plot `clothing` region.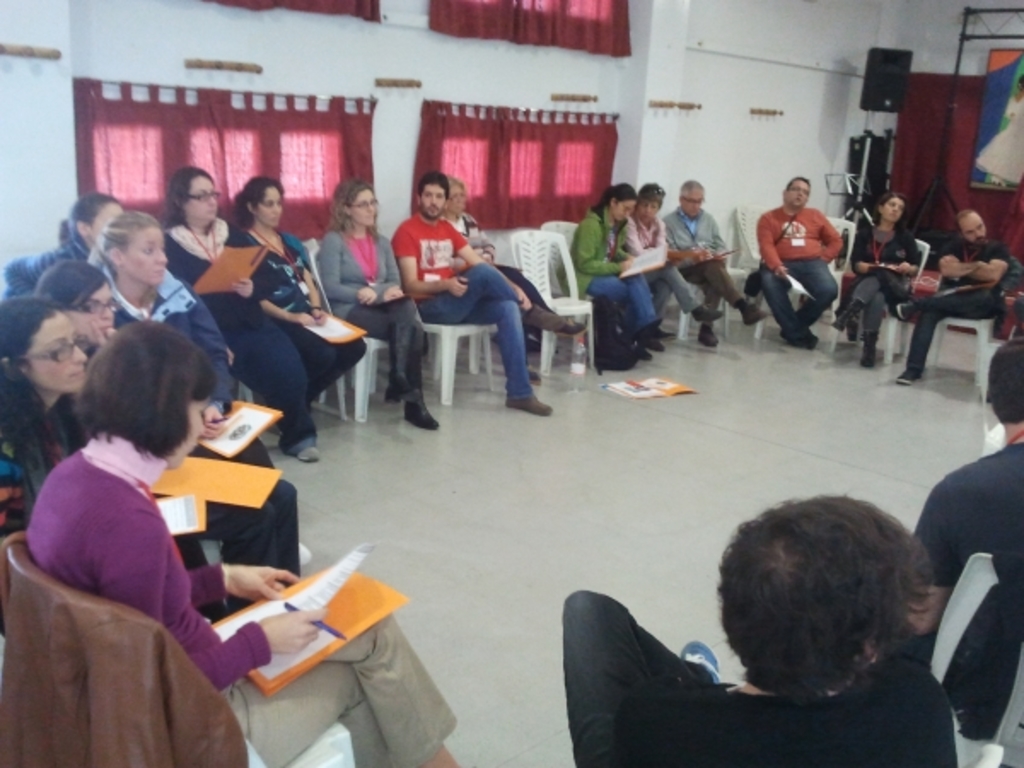
Plotted at [x1=847, y1=222, x2=918, y2=340].
